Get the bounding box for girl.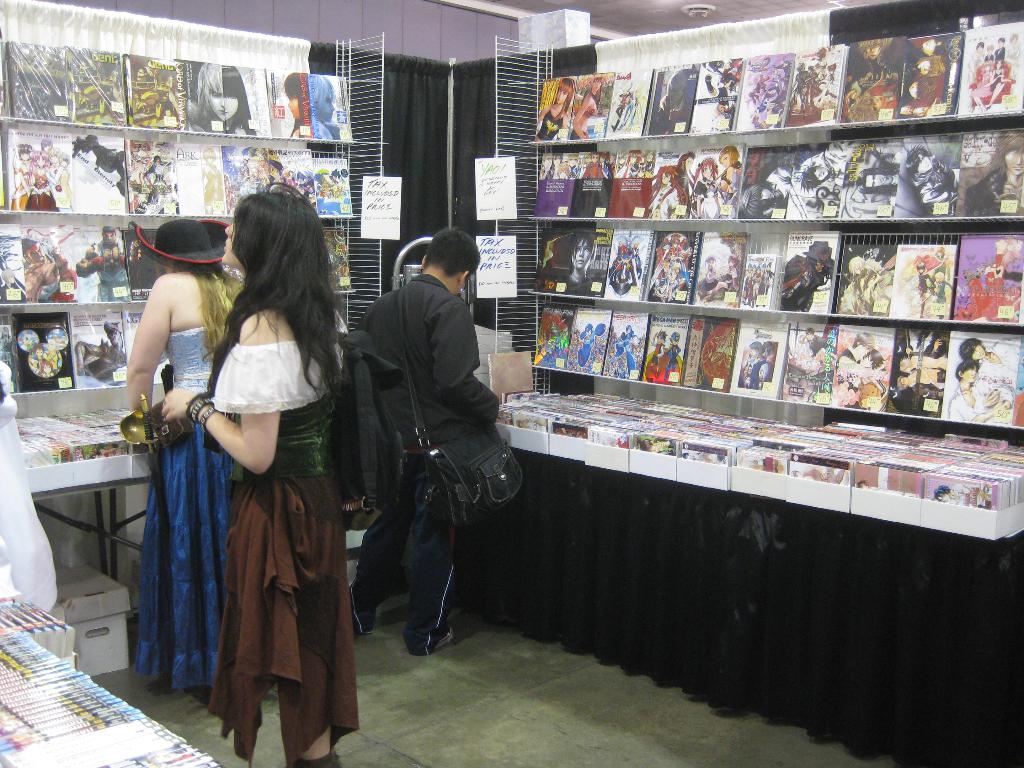
313 72 335 140.
